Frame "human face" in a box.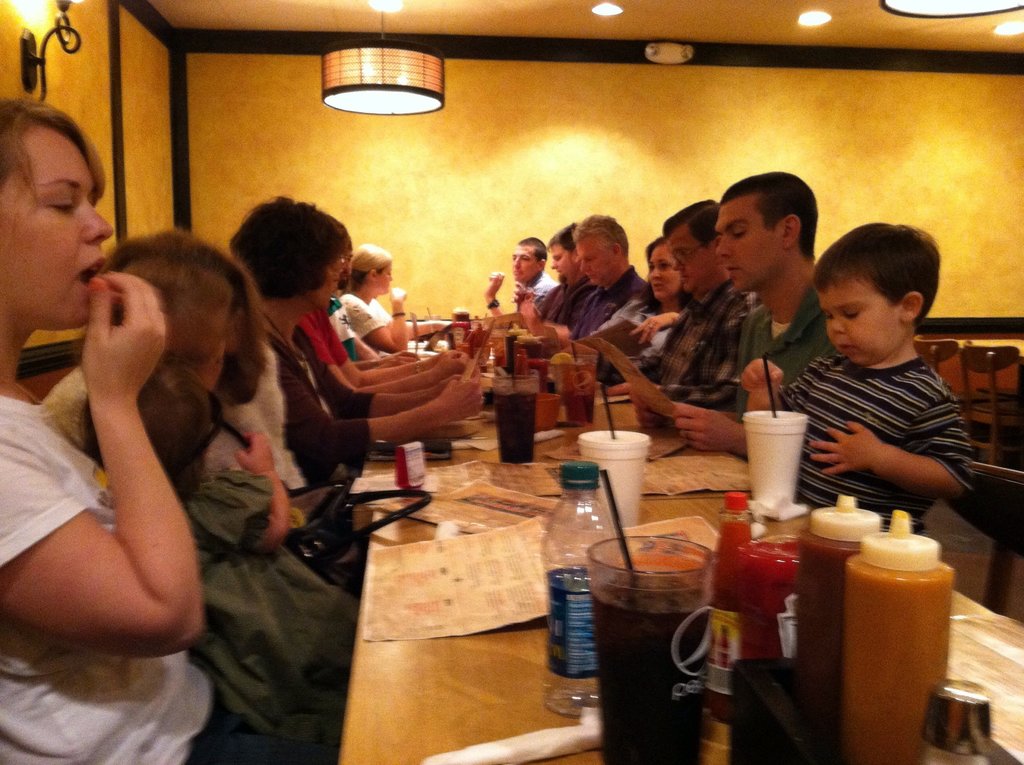
box(714, 203, 779, 290).
